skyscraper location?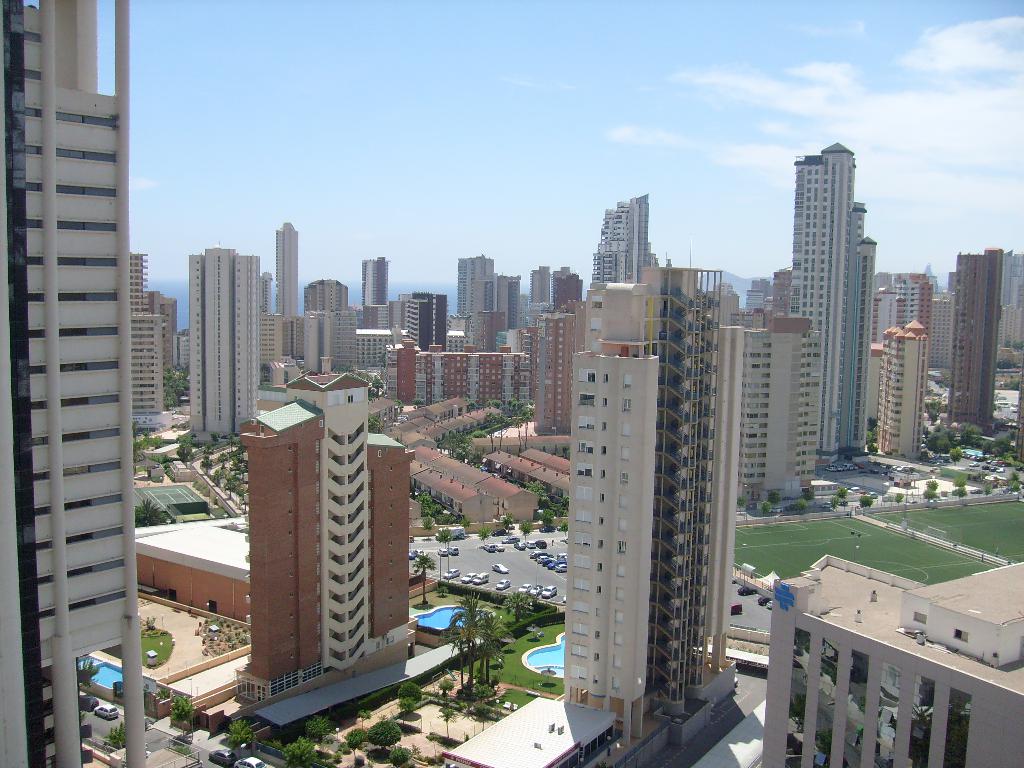
[580, 184, 659, 297]
